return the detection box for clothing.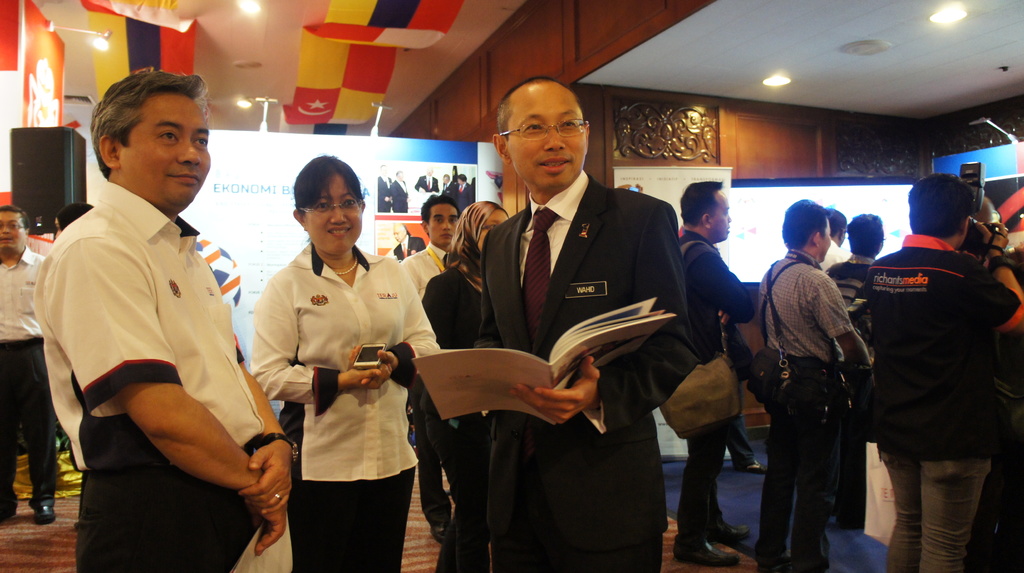
(457, 181, 474, 215).
